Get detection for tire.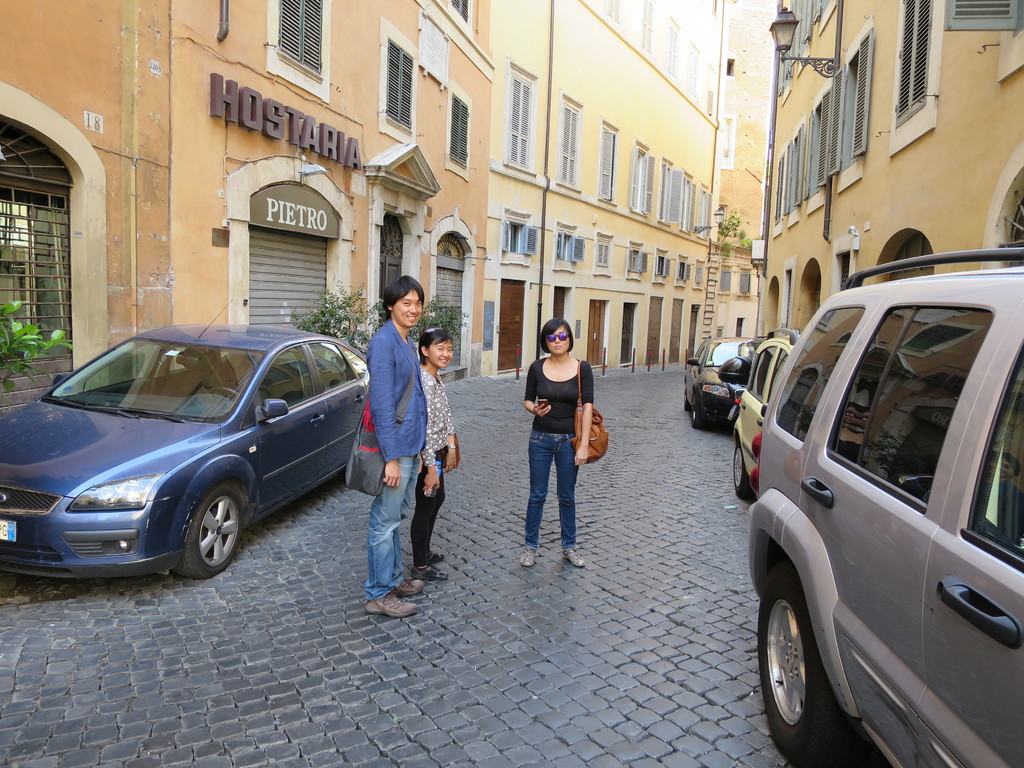
Detection: bbox=[682, 381, 688, 410].
